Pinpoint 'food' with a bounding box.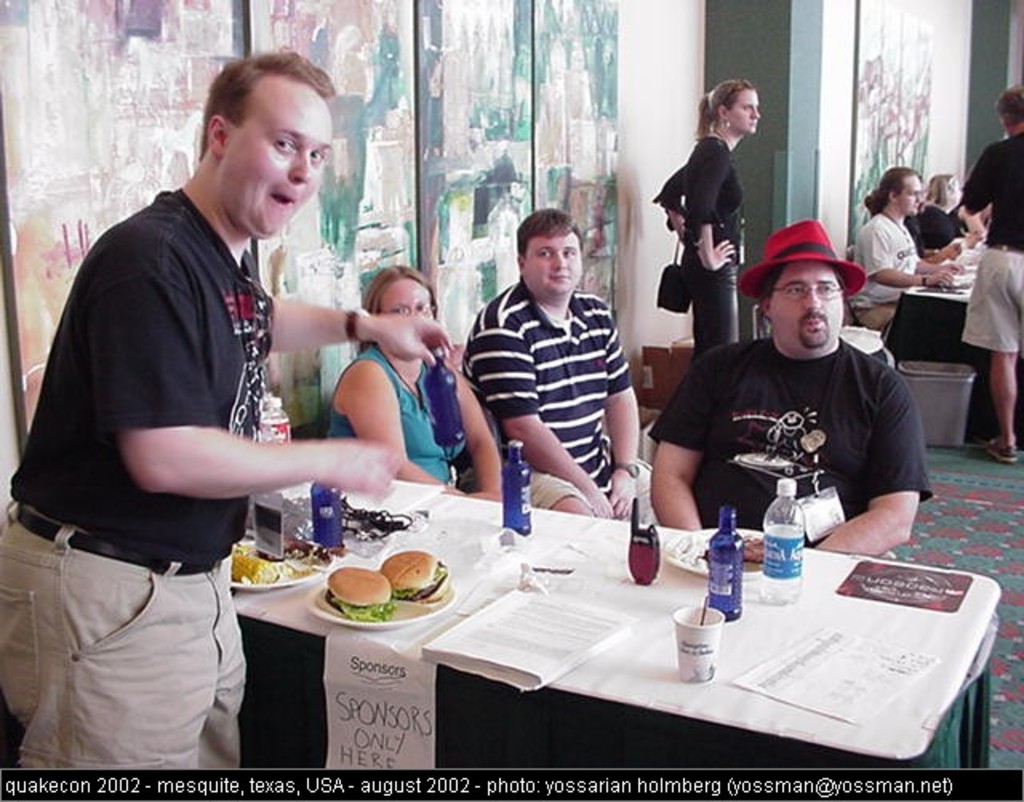
(left=232, top=551, right=278, bottom=586).
